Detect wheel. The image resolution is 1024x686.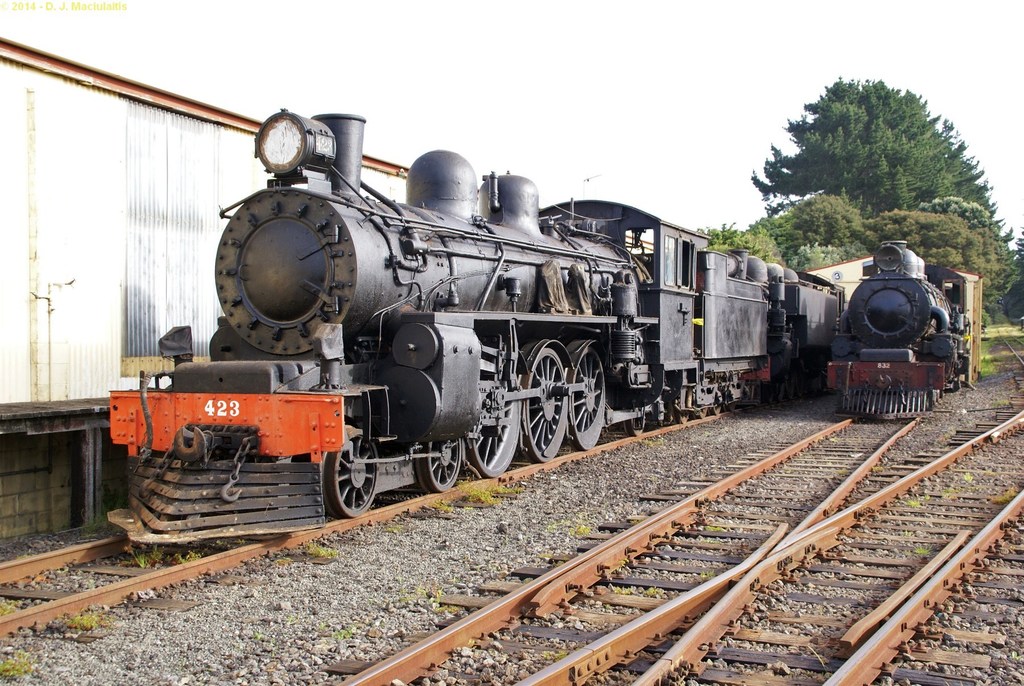
<box>676,412,691,423</box>.
